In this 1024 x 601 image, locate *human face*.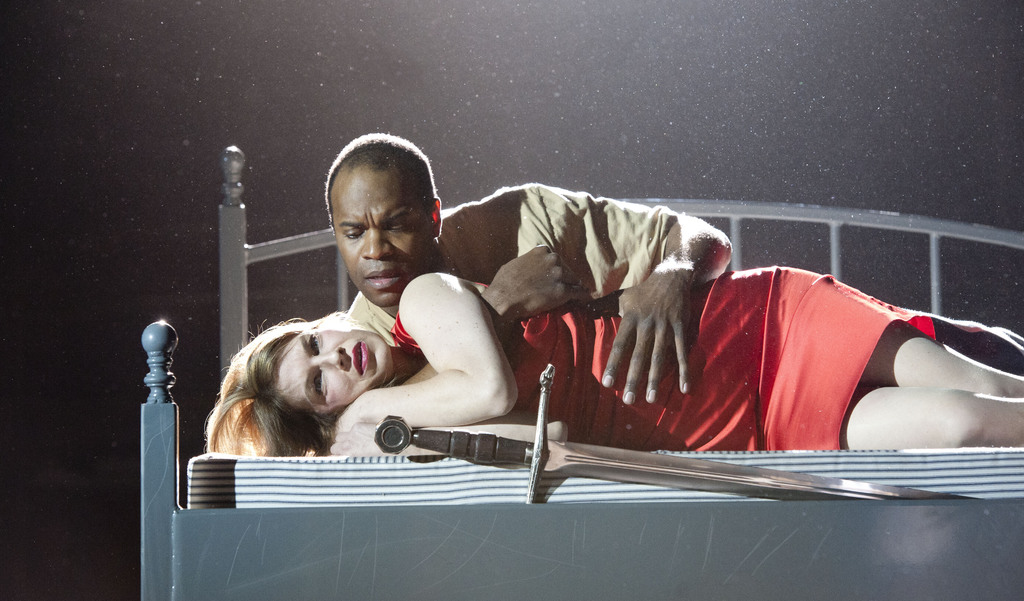
Bounding box: BBox(275, 328, 396, 417).
